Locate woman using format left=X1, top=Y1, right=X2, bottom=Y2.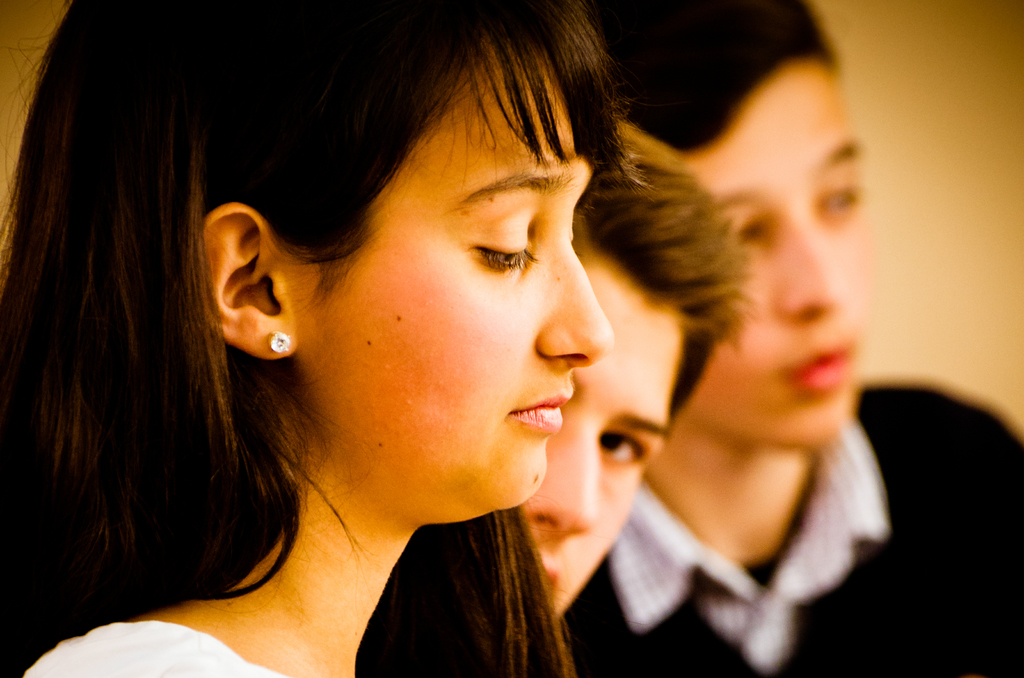
left=0, top=0, right=639, bottom=677.
